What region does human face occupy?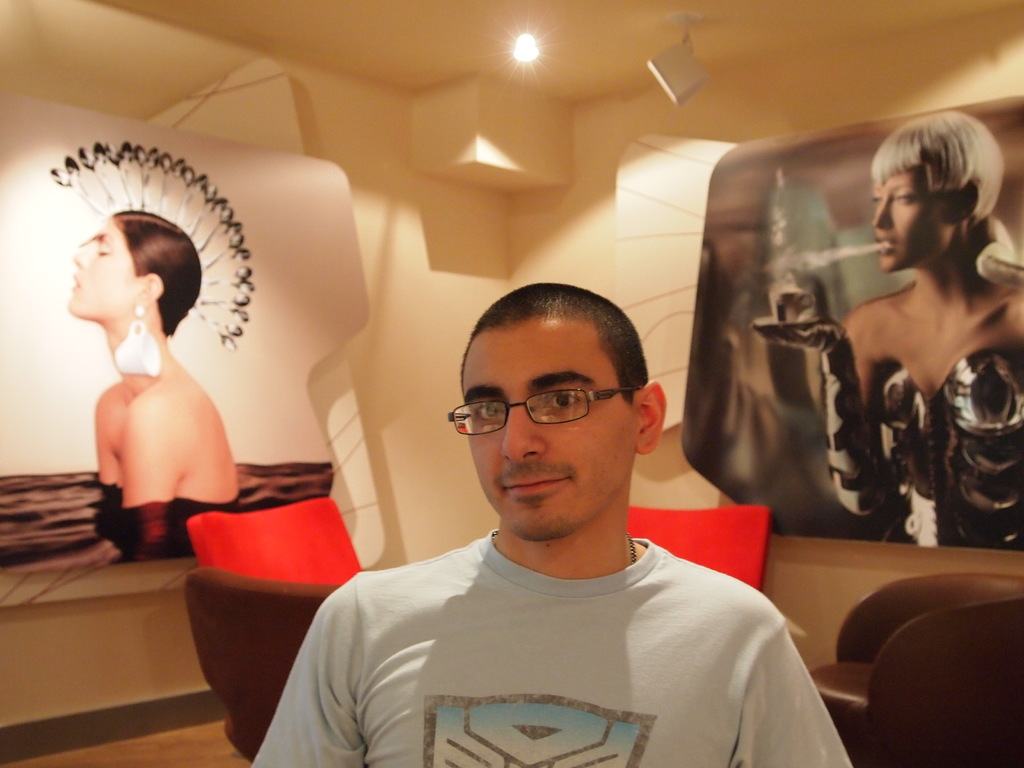
rect(461, 323, 634, 538).
